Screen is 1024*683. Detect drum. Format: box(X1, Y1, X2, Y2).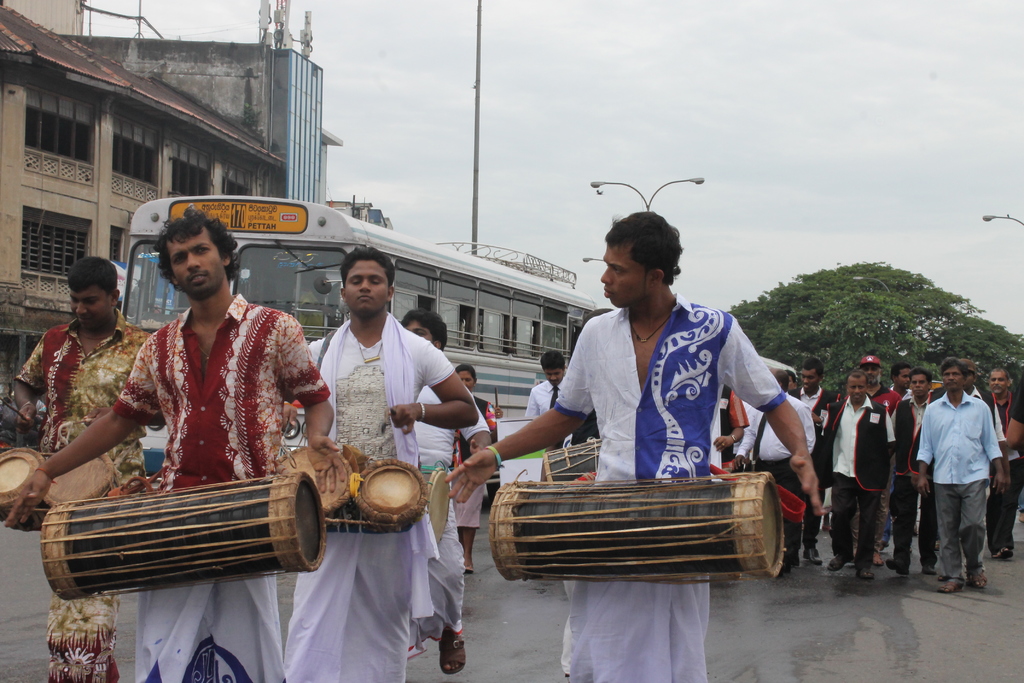
box(471, 468, 817, 571).
